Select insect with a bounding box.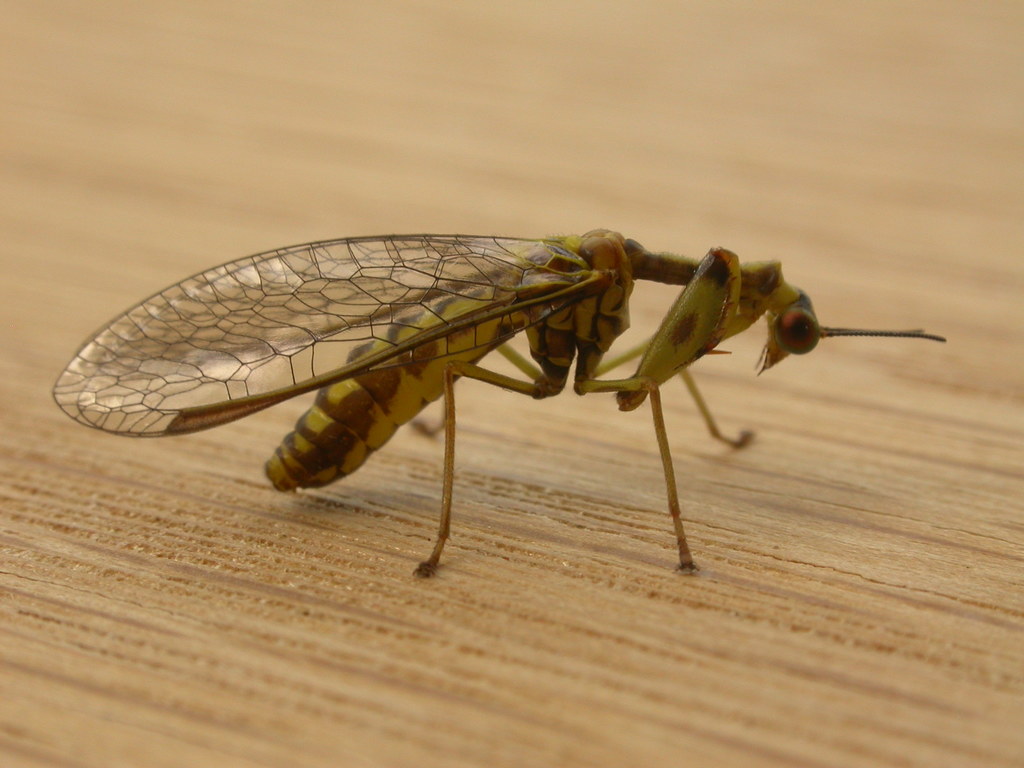
<box>50,227,948,584</box>.
